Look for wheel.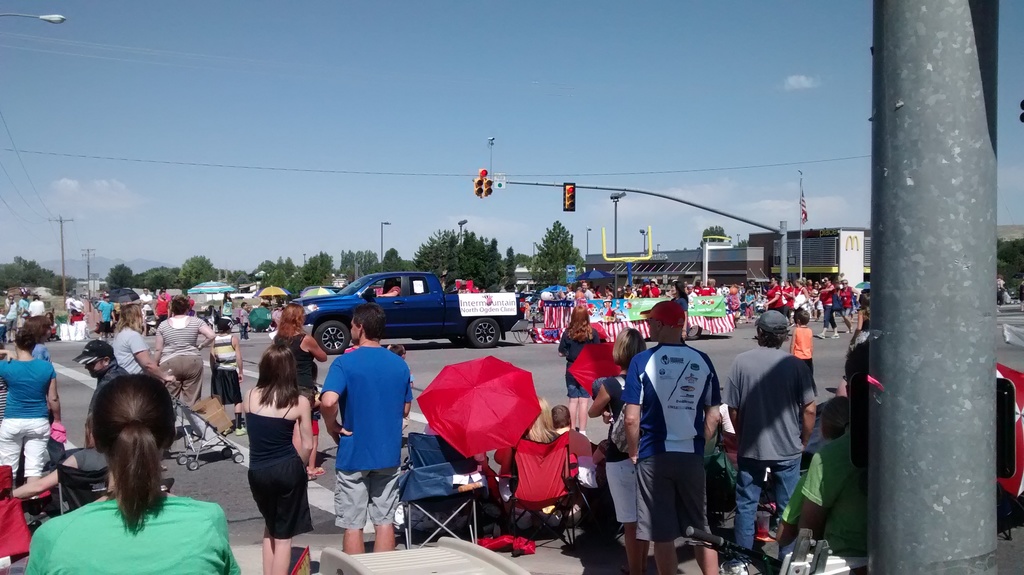
Found: x1=314, y1=316, x2=353, y2=353.
